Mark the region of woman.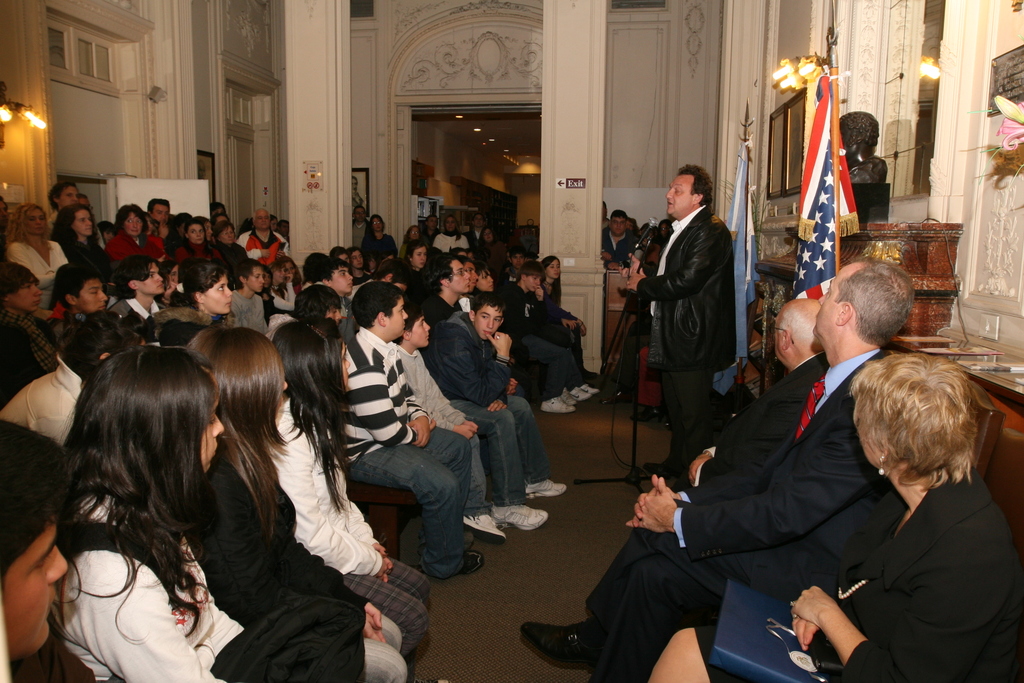
Region: [58, 342, 400, 682].
